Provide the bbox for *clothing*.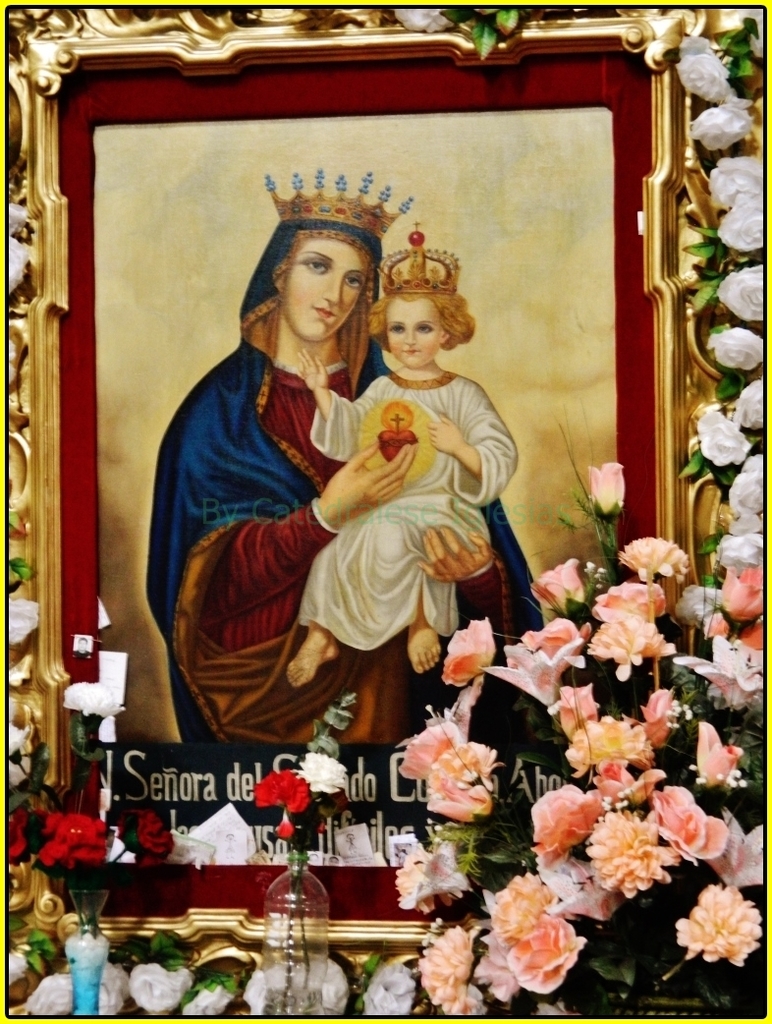
bbox=(149, 329, 548, 746).
